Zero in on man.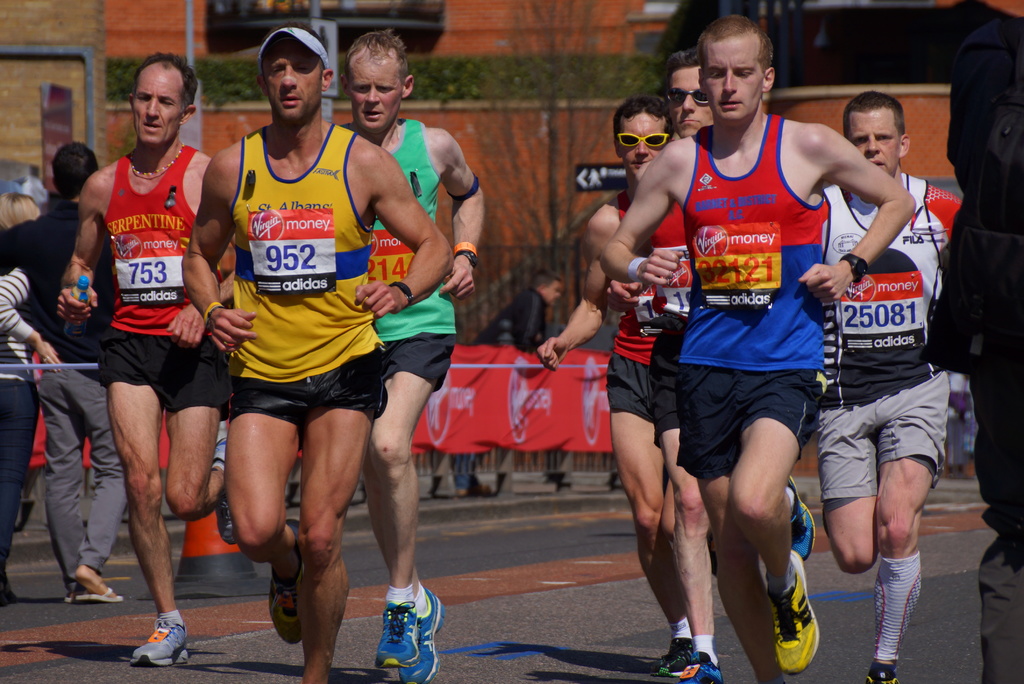
Zeroed in: BBox(340, 23, 484, 683).
